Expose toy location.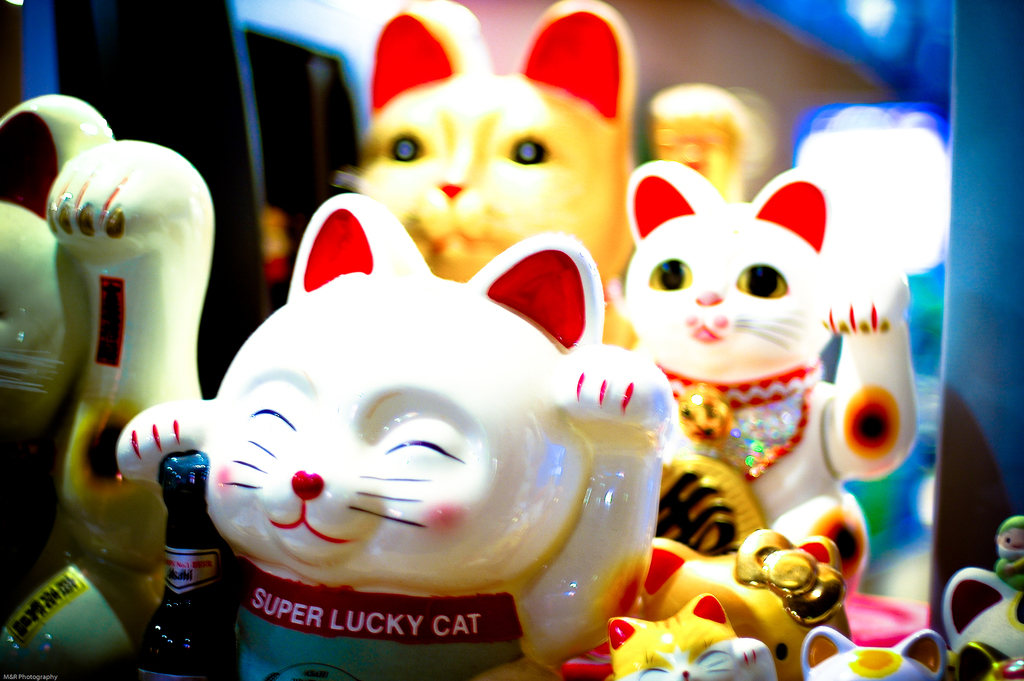
Exposed at 619, 156, 915, 592.
